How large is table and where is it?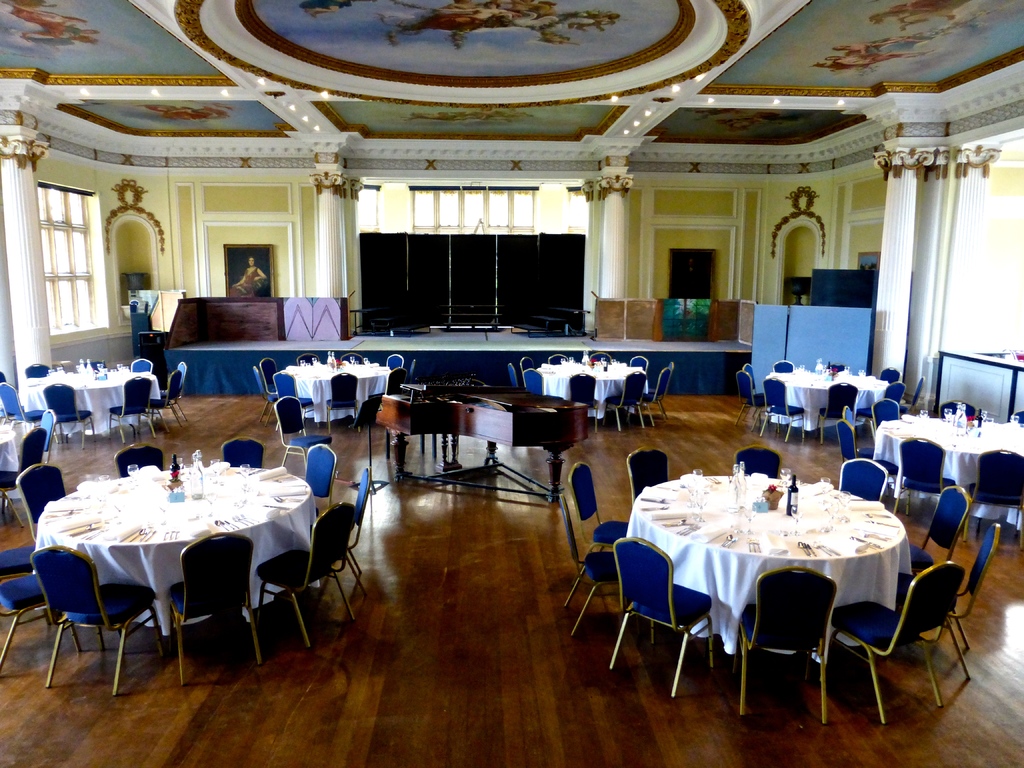
Bounding box: x1=769 y1=371 x2=890 y2=426.
